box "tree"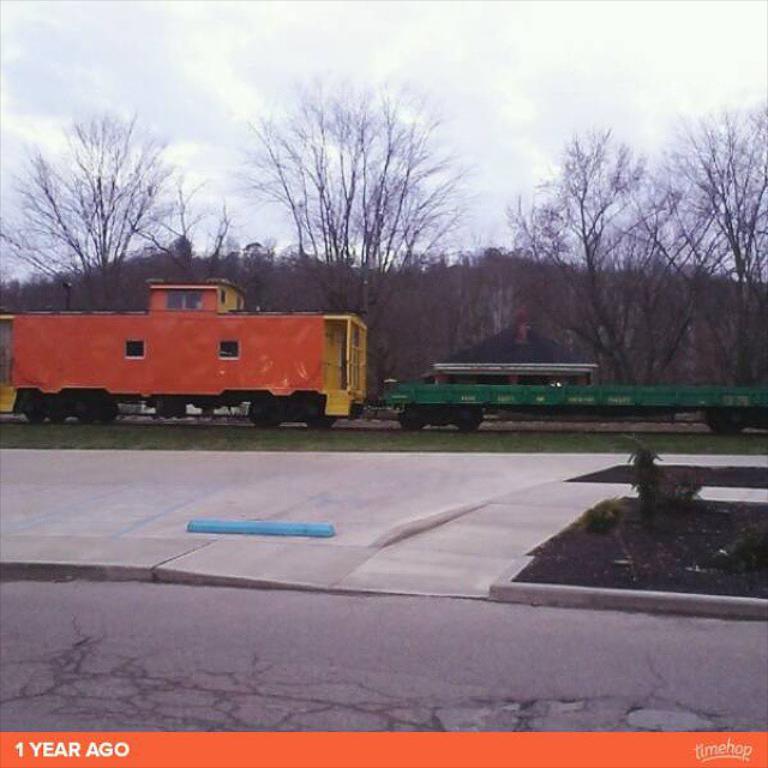
[x1=510, y1=126, x2=718, y2=392]
